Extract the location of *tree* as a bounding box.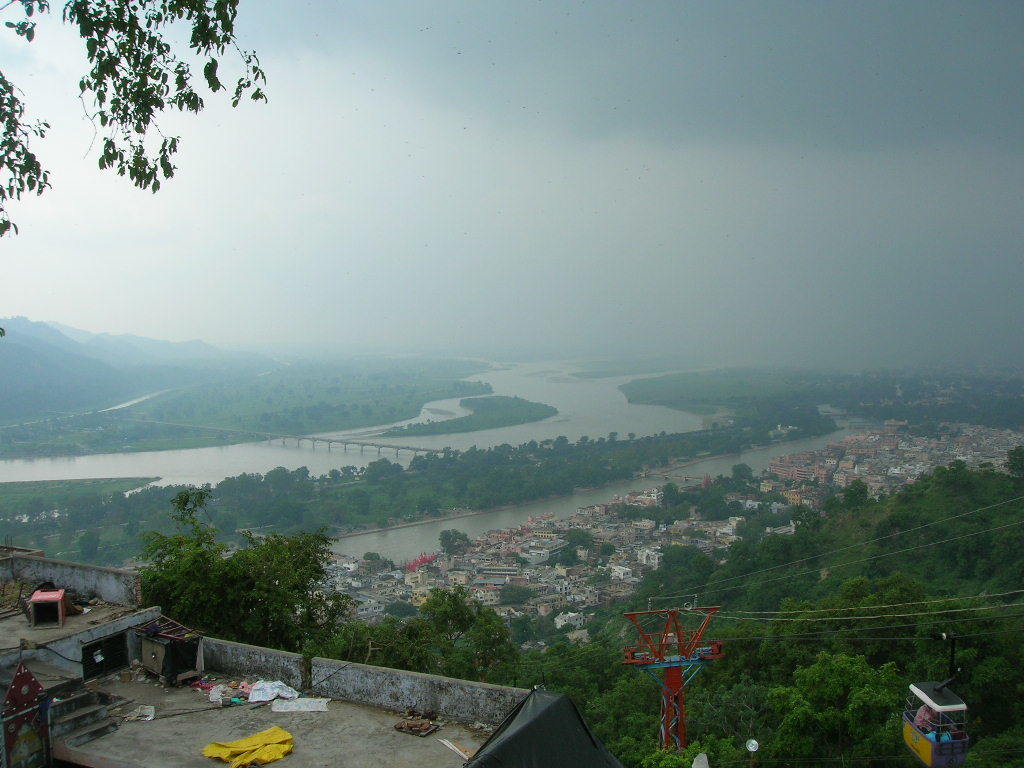
0 0 277 236.
